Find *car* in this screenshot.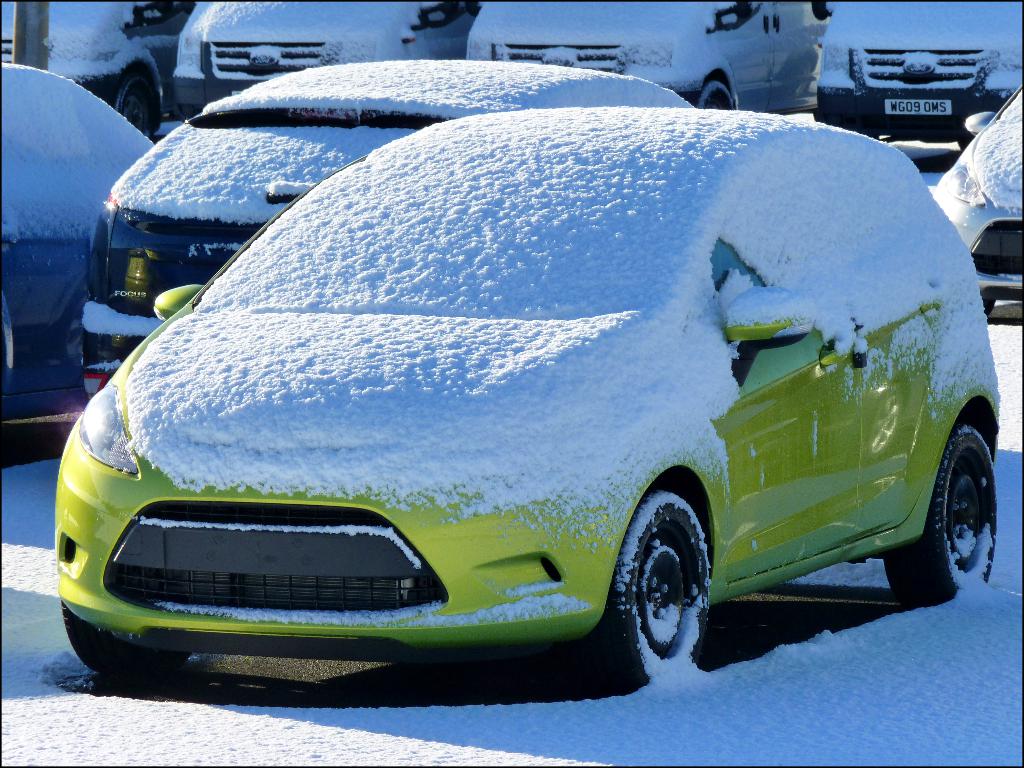
The bounding box for *car* is <region>468, 0, 838, 114</region>.
